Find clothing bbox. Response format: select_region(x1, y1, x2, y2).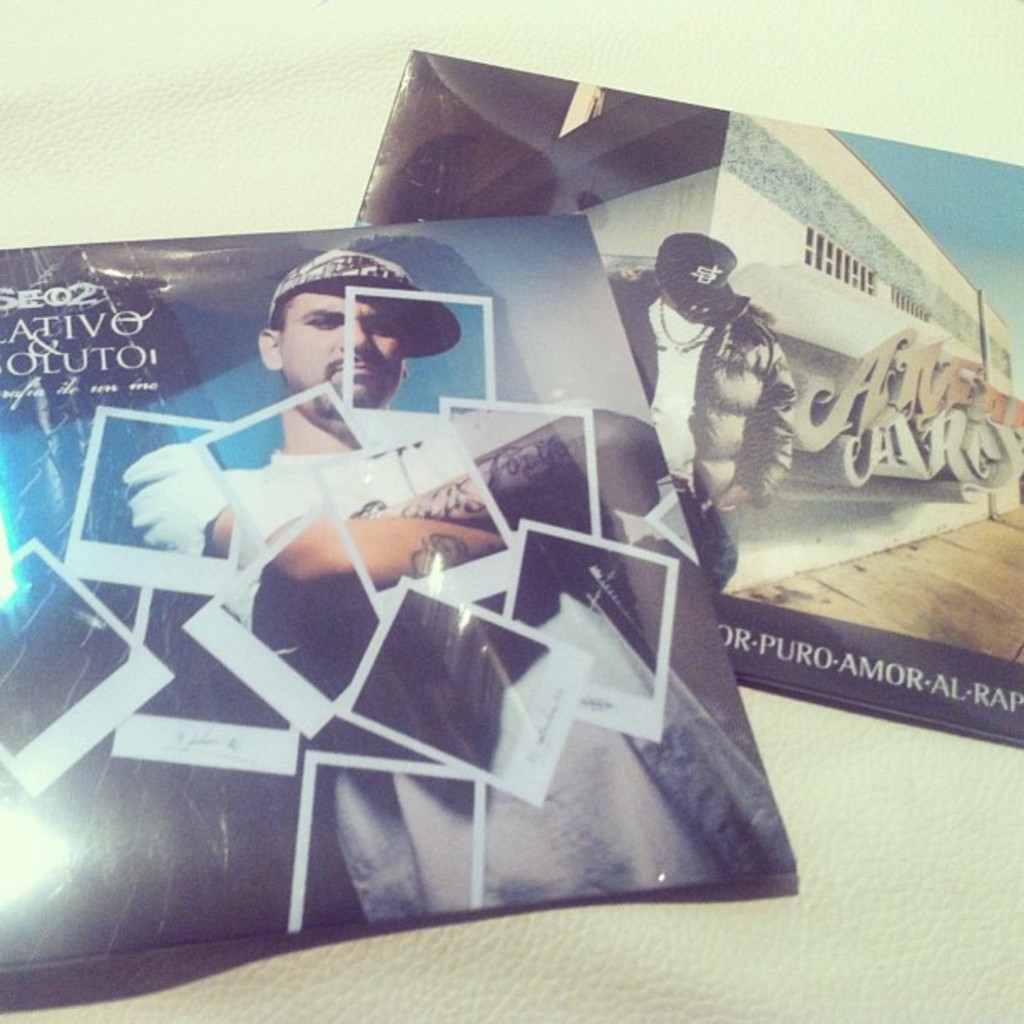
select_region(206, 448, 795, 888).
